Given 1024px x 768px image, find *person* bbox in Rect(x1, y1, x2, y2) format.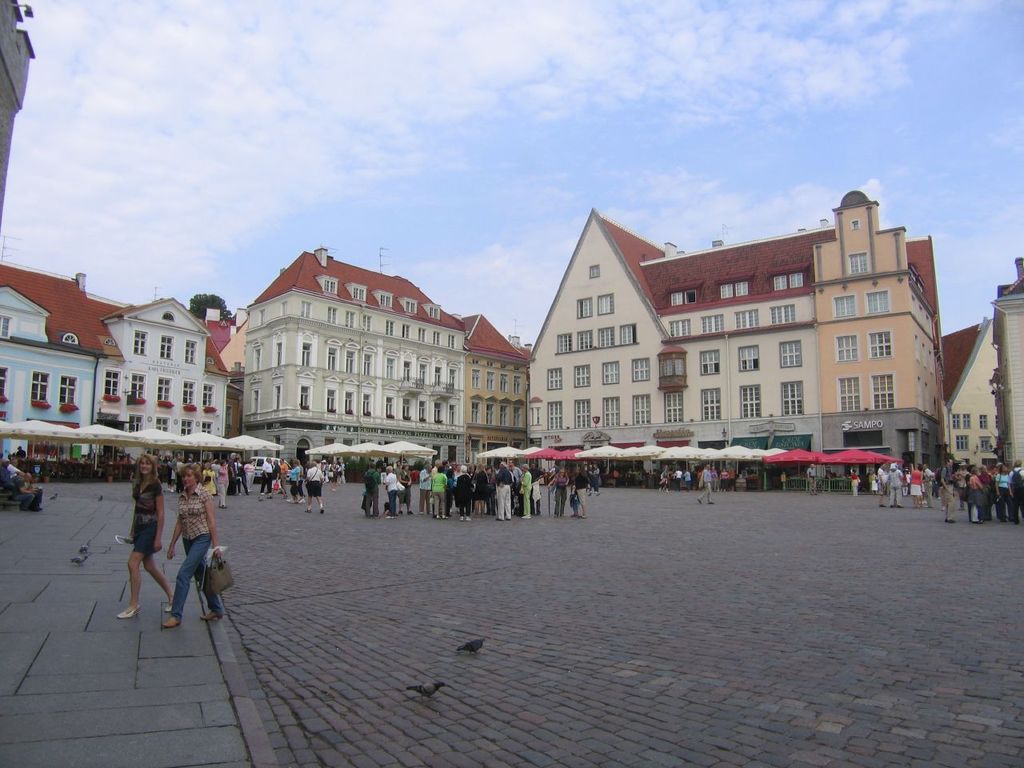
Rect(587, 466, 601, 494).
